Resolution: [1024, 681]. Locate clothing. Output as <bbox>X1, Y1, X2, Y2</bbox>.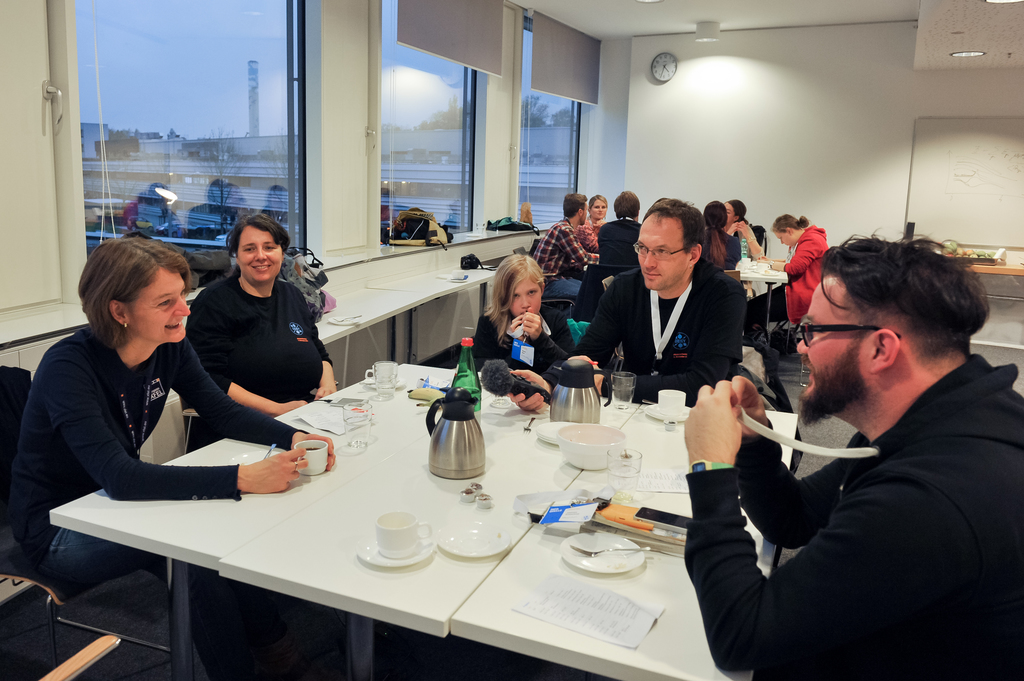
<bbox>184, 268, 335, 413</bbox>.
